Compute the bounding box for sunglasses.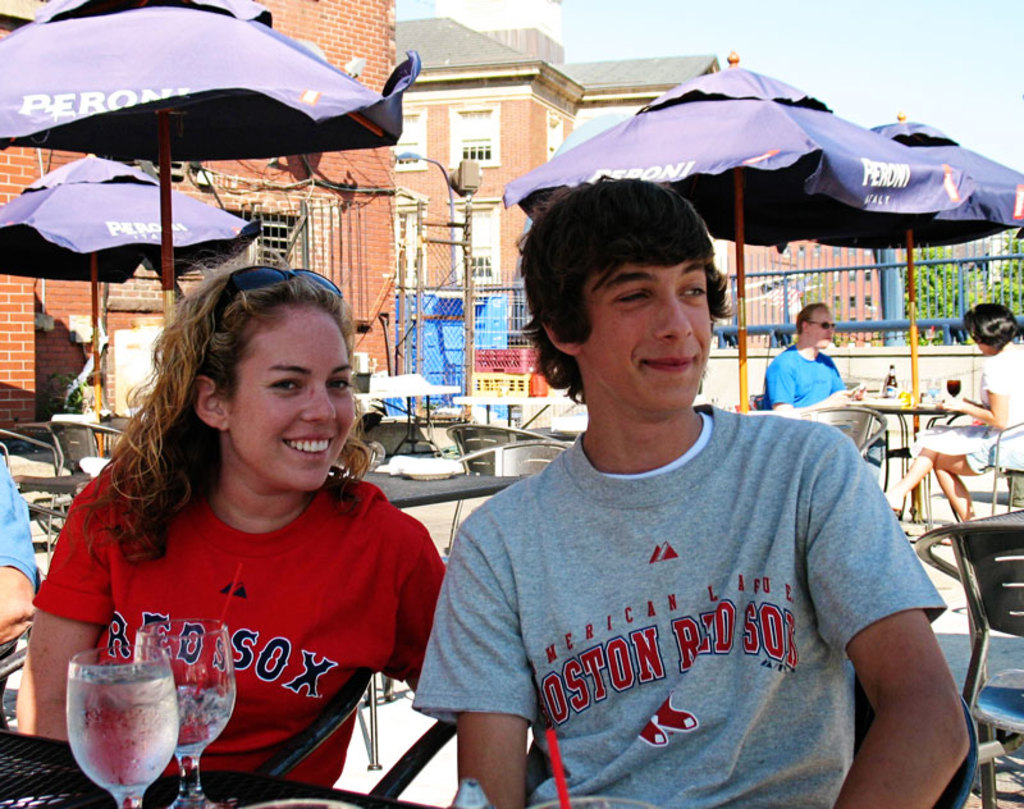
region(210, 265, 340, 325).
